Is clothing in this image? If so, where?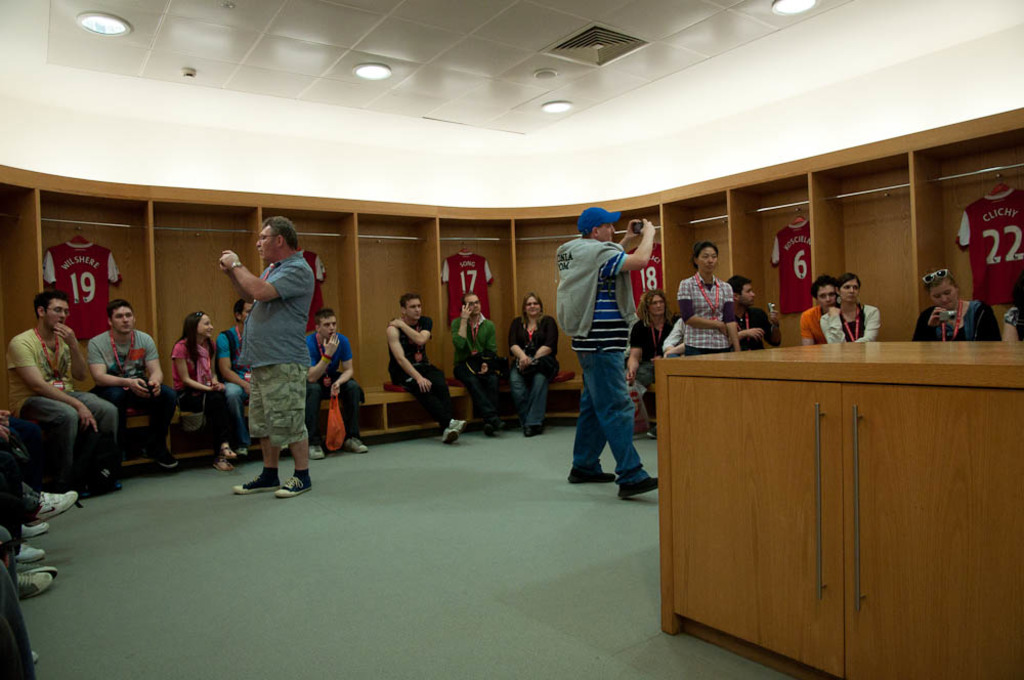
Yes, at bbox=(8, 331, 117, 482).
